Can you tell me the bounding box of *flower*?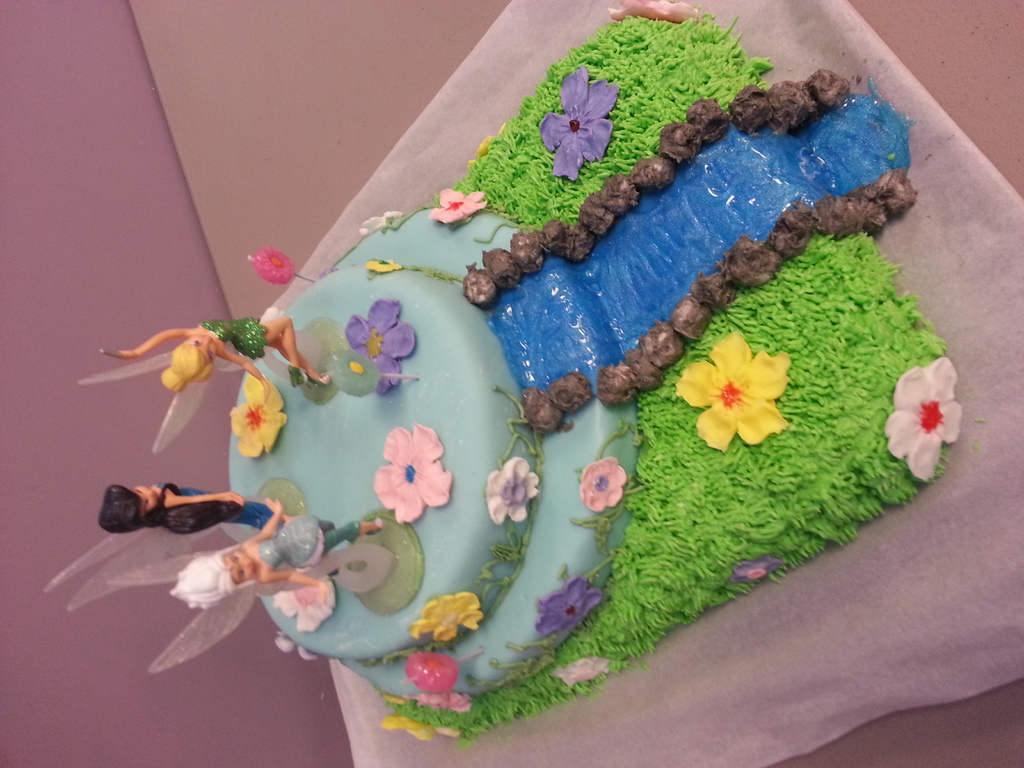
region(878, 356, 963, 483).
